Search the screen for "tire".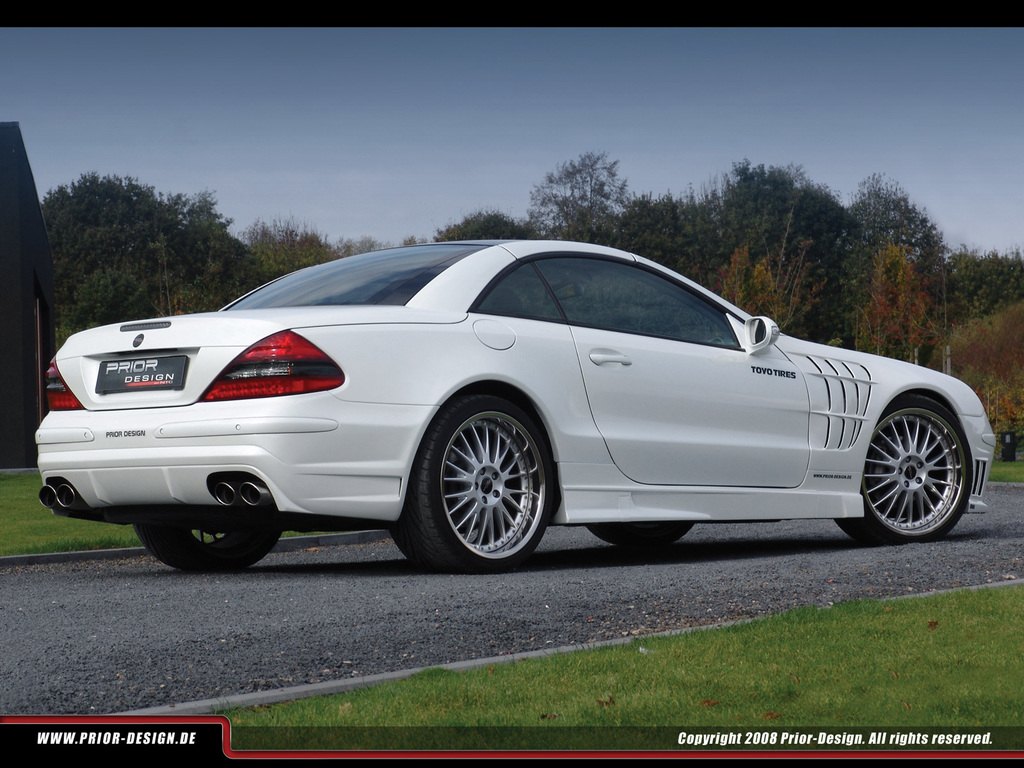
Found at <region>136, 525, 278, 573</region>.
